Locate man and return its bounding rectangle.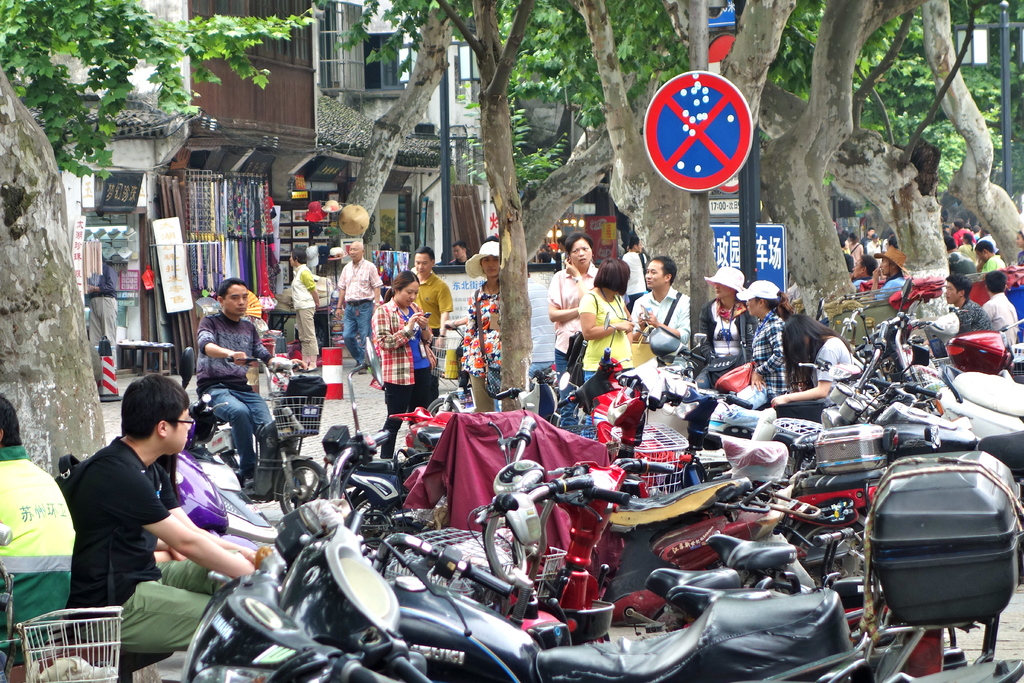
[x1=943, y1=278, x2=993, y2=340].
